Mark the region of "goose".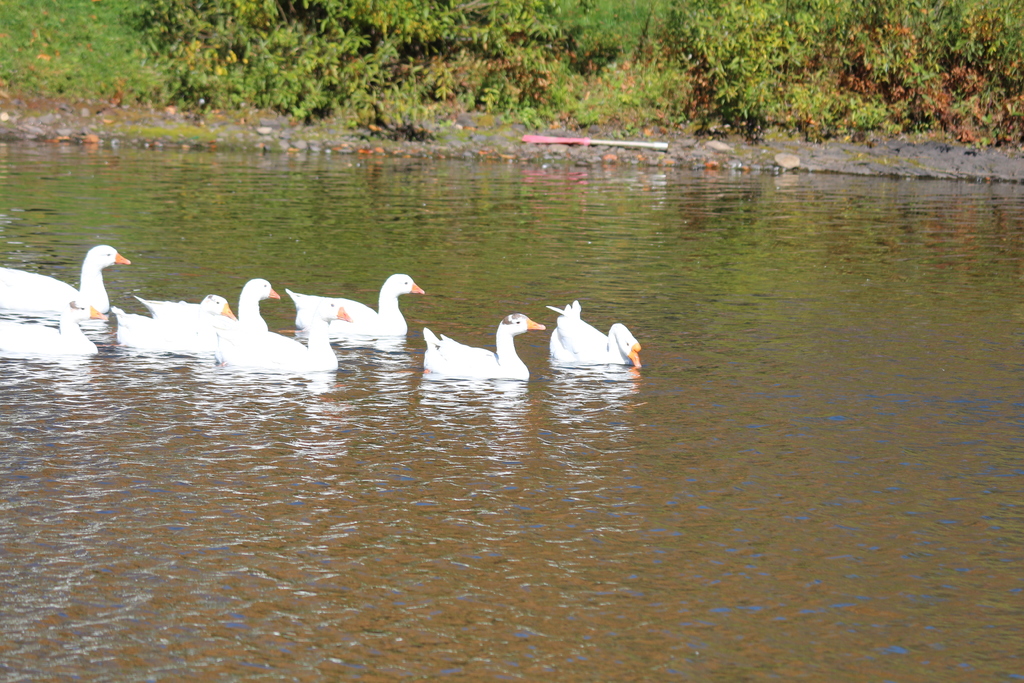
Region: (x1=0, y1=243, x2=129, y2=311).
